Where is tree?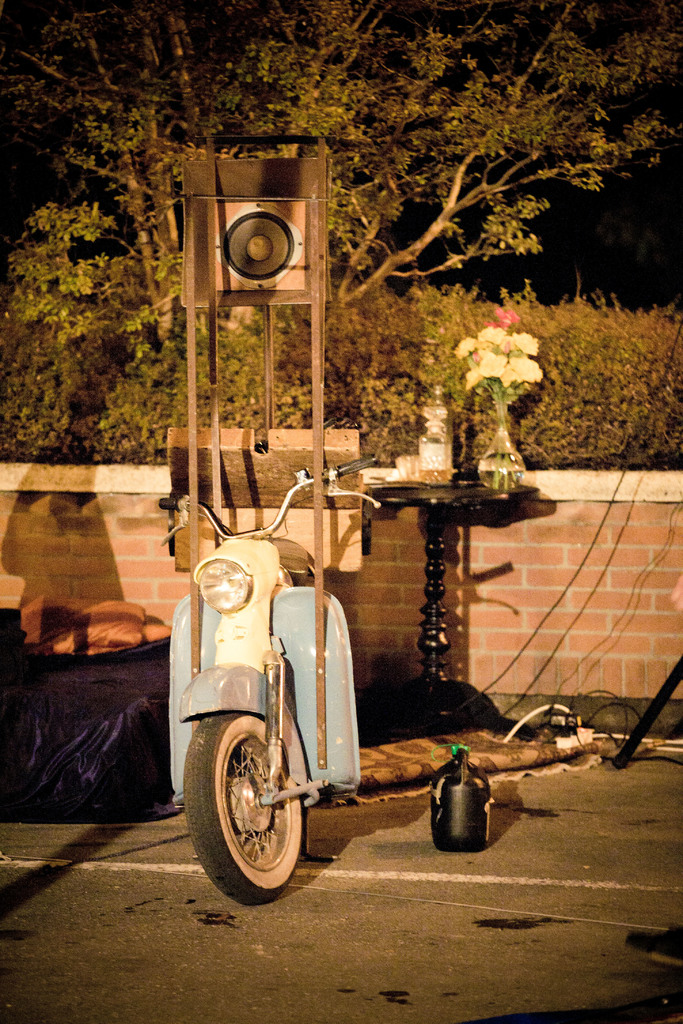
x1=3 y1=5 x2=677 y2=307.
